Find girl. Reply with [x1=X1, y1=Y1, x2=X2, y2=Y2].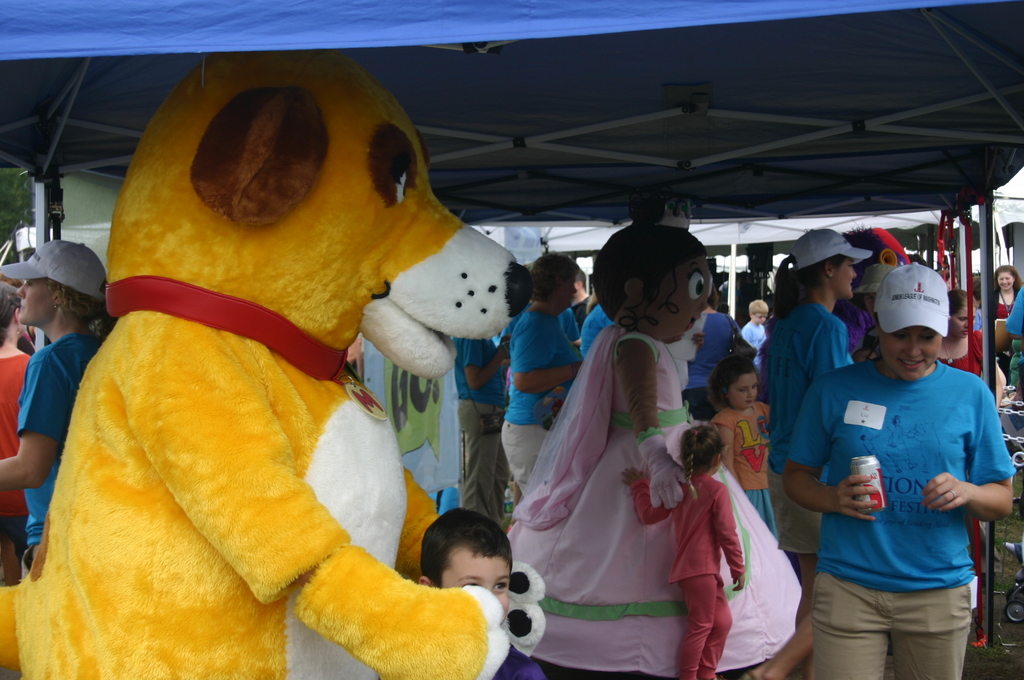
[x1=625, y1=430, x2=744, y2=679].
